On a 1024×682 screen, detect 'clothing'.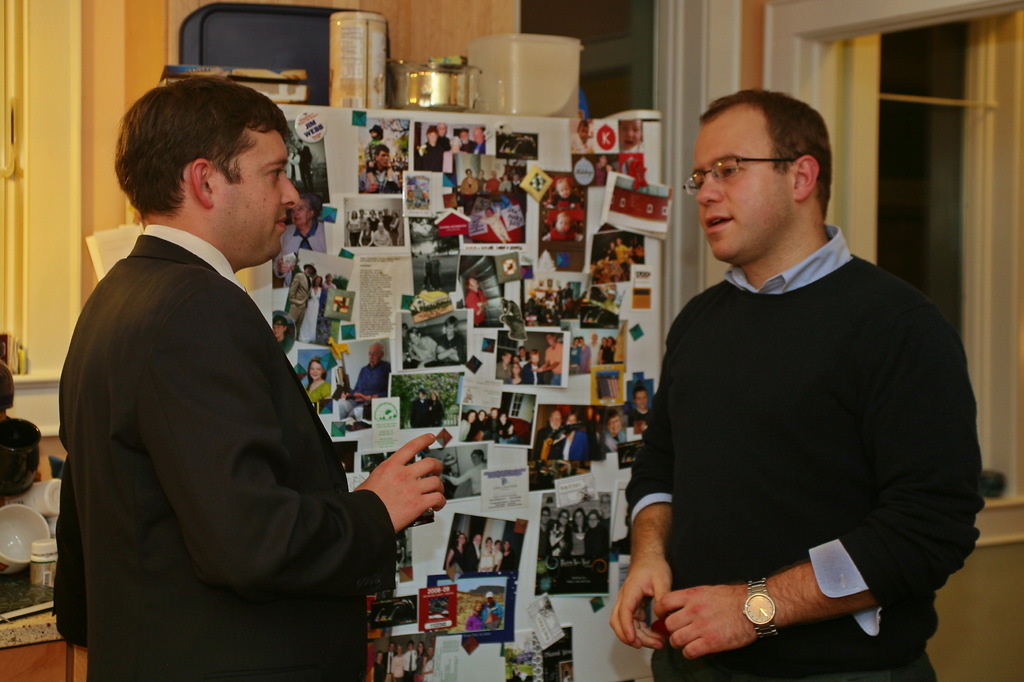
<bbox>486, 417, 496, 439</bbox>.
